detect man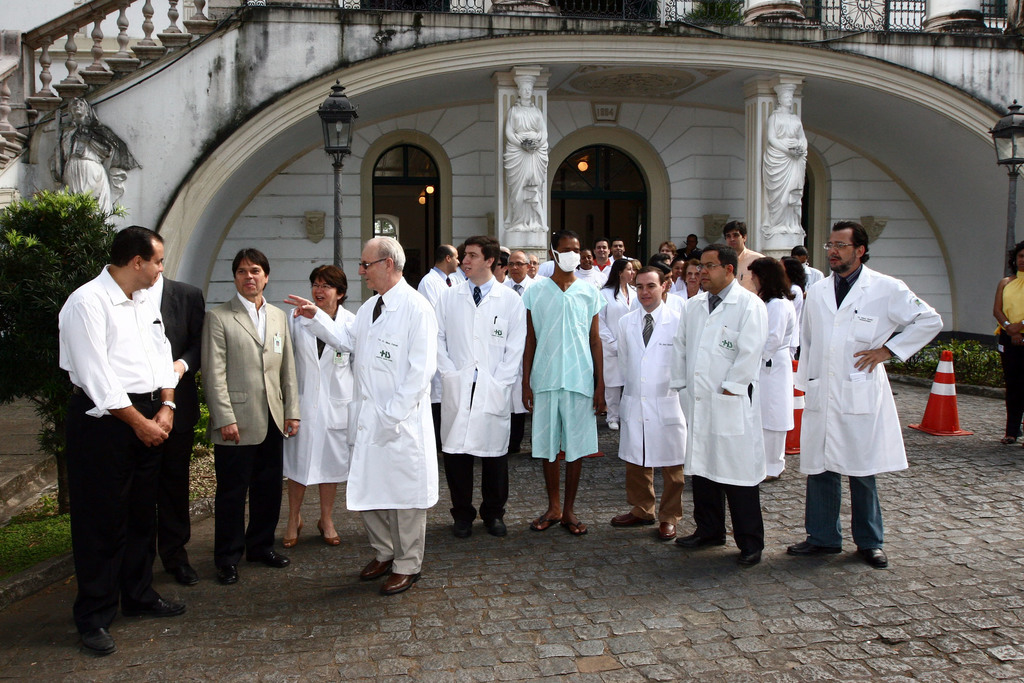
x1=285, y1=233, x2=439, y2=597
